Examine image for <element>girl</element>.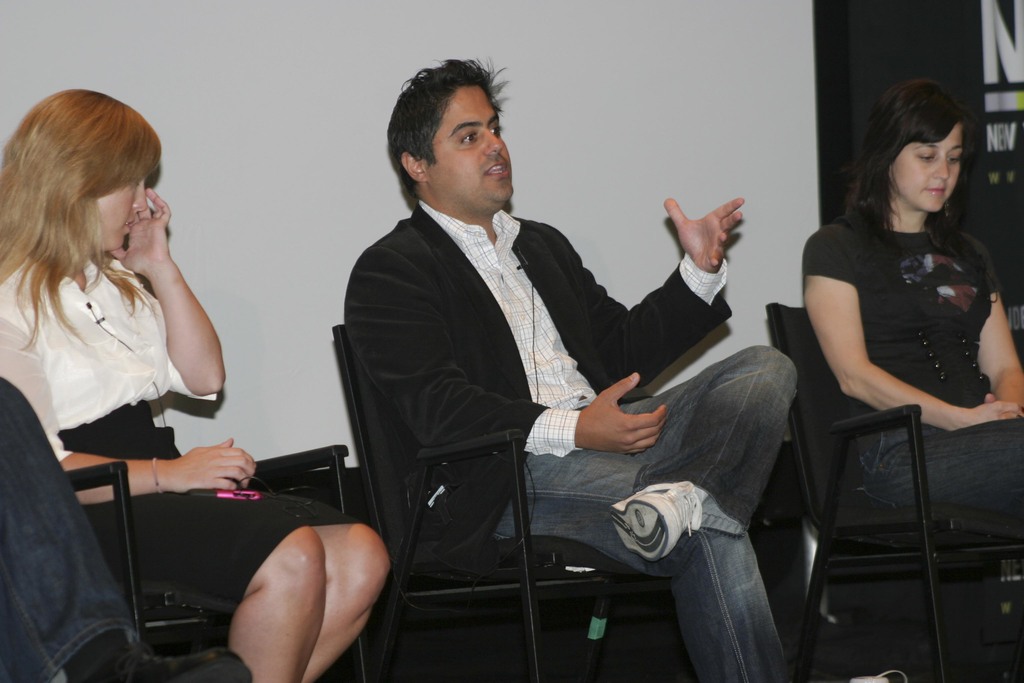
Examination result: 0:86:390:682.
